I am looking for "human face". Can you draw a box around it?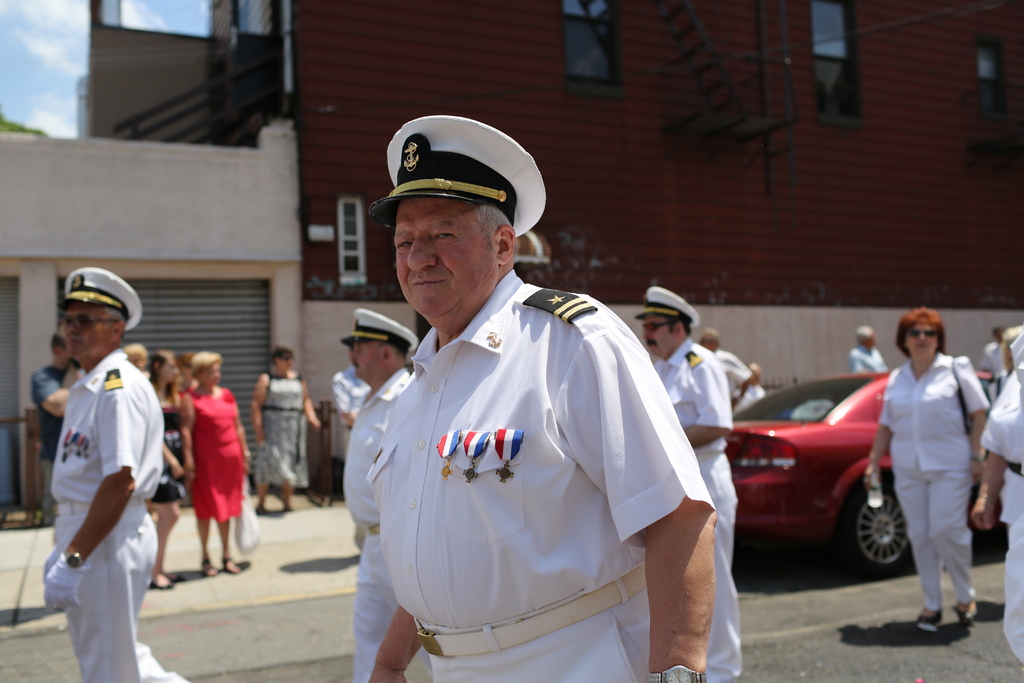
Sure, the bounding box is (55,293,114,359).
